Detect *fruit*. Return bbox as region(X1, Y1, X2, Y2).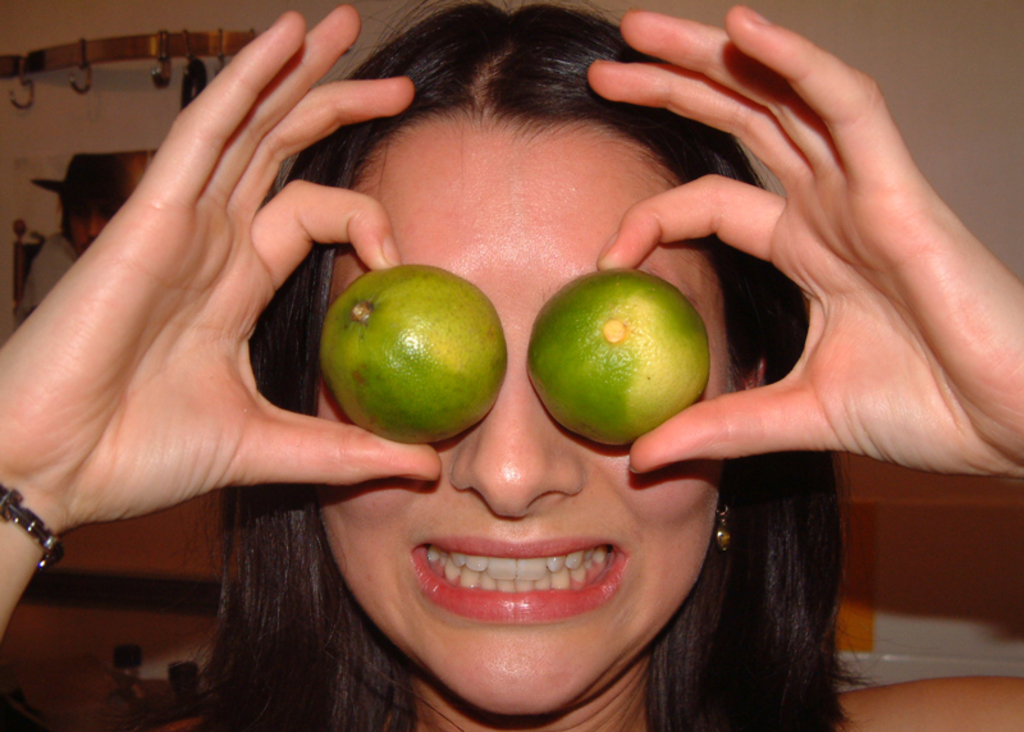
region(323, 264, 499, 458).
